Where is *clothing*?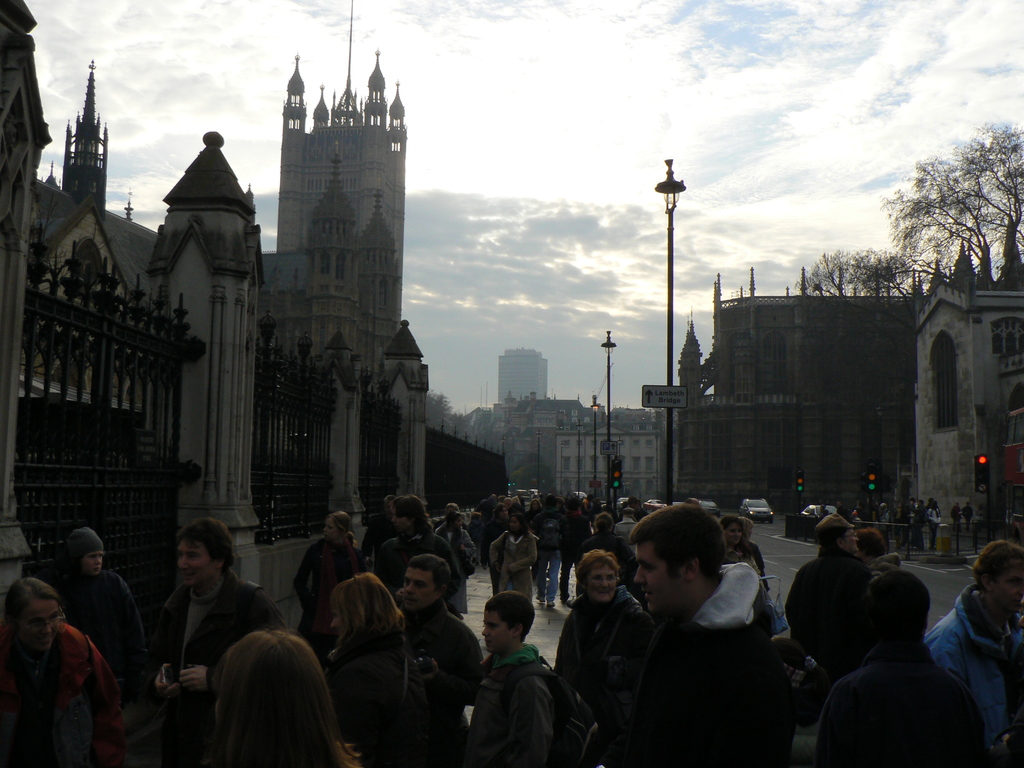
l=748, t=541, r=767, b=580.
